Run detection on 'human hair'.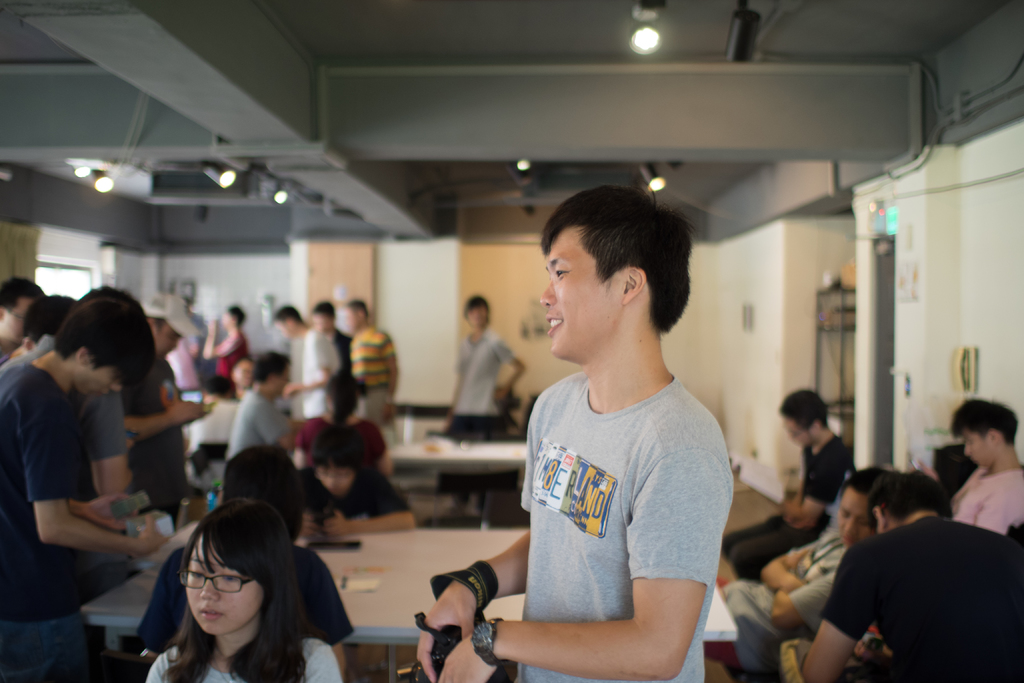
Result: <box>271,308,306,327</box>.
